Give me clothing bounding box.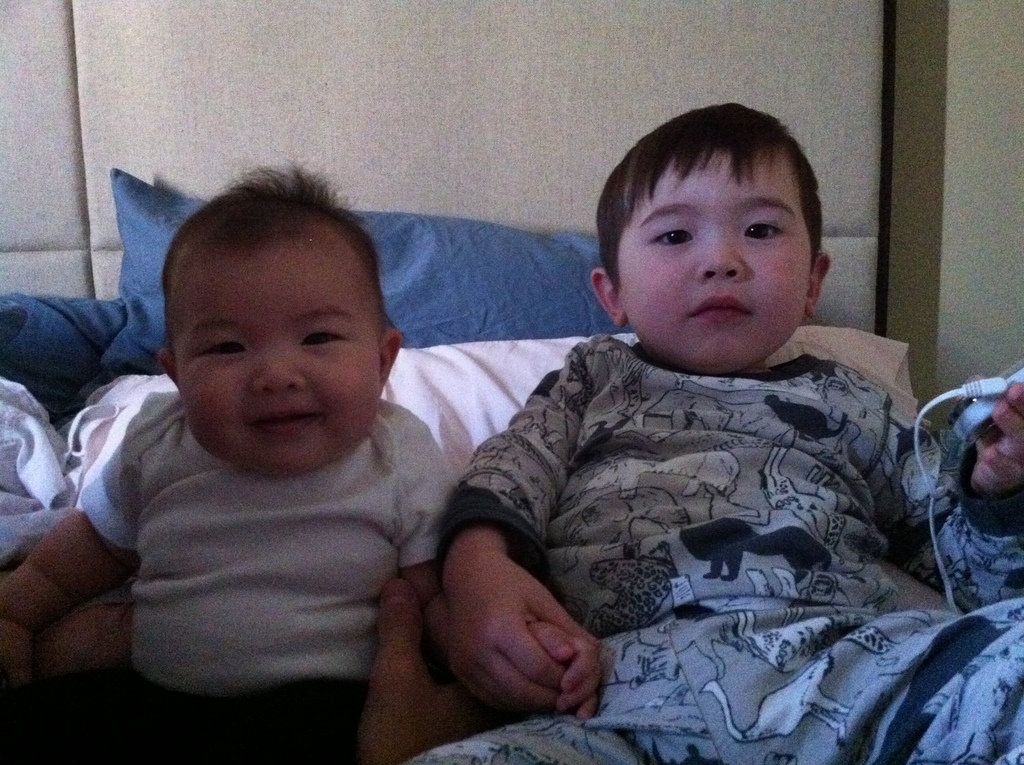
BBox(74, 396, 469, 764).
